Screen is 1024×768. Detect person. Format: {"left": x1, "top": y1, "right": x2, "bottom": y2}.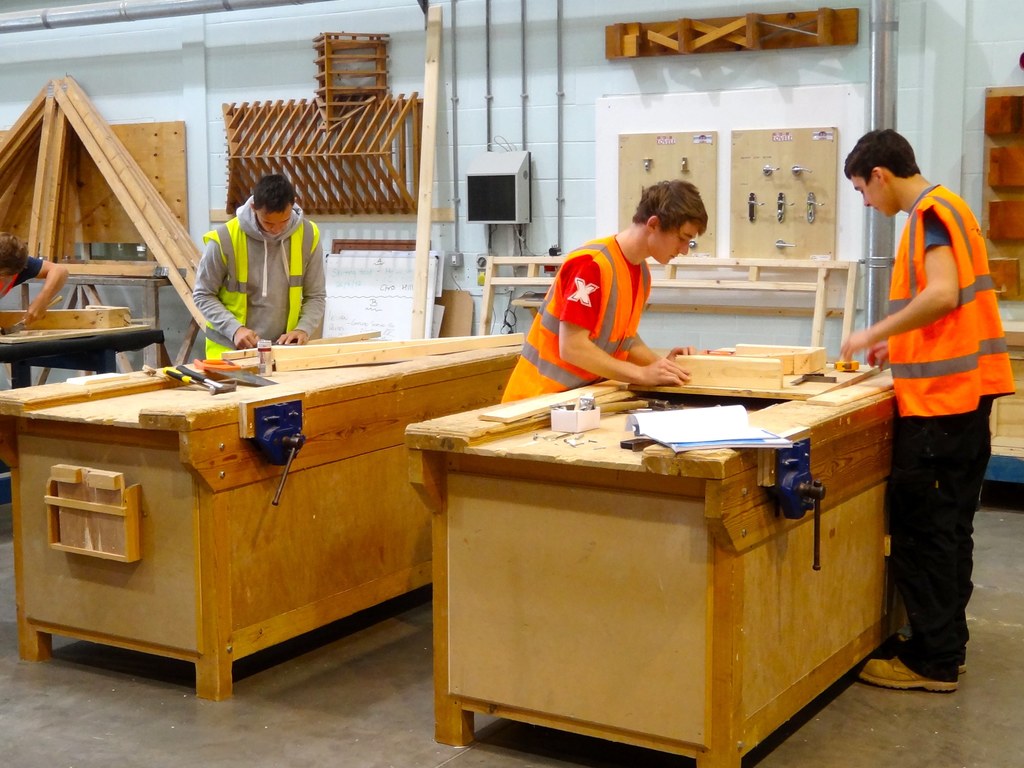
{"left": 191, "top": 171, "right": 324, "bottom": 358}.
